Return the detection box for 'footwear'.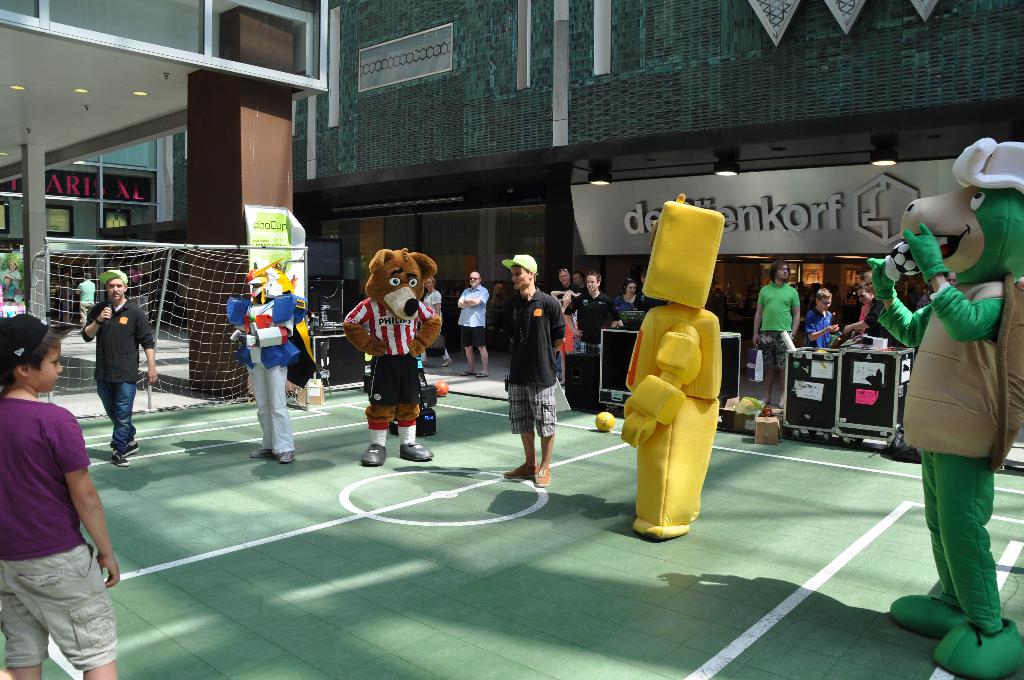
box=[929, 610, 1023, 679].
